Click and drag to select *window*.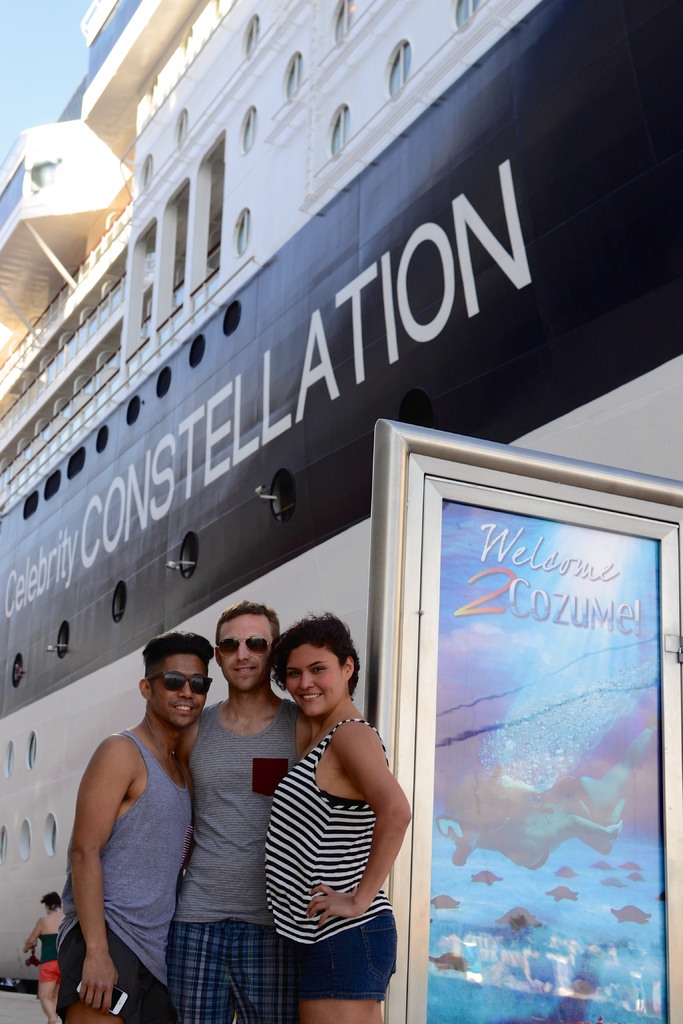
Selection: detection(55, 620, 70, 661).
